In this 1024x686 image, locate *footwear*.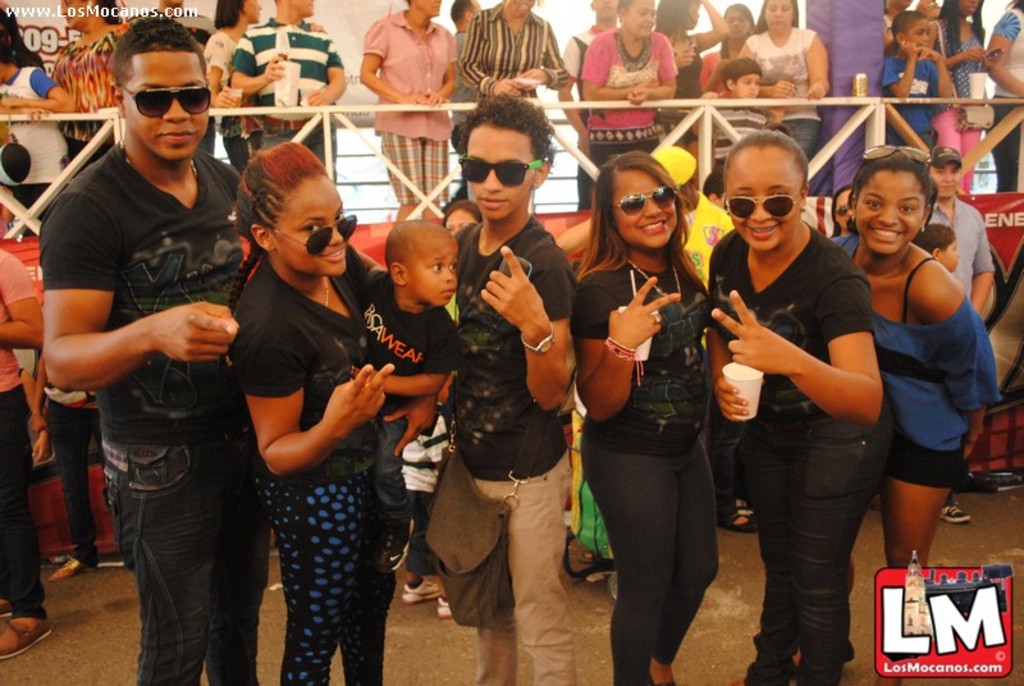
Bounding box: left=429, top=594, right=457, bottom=626.
